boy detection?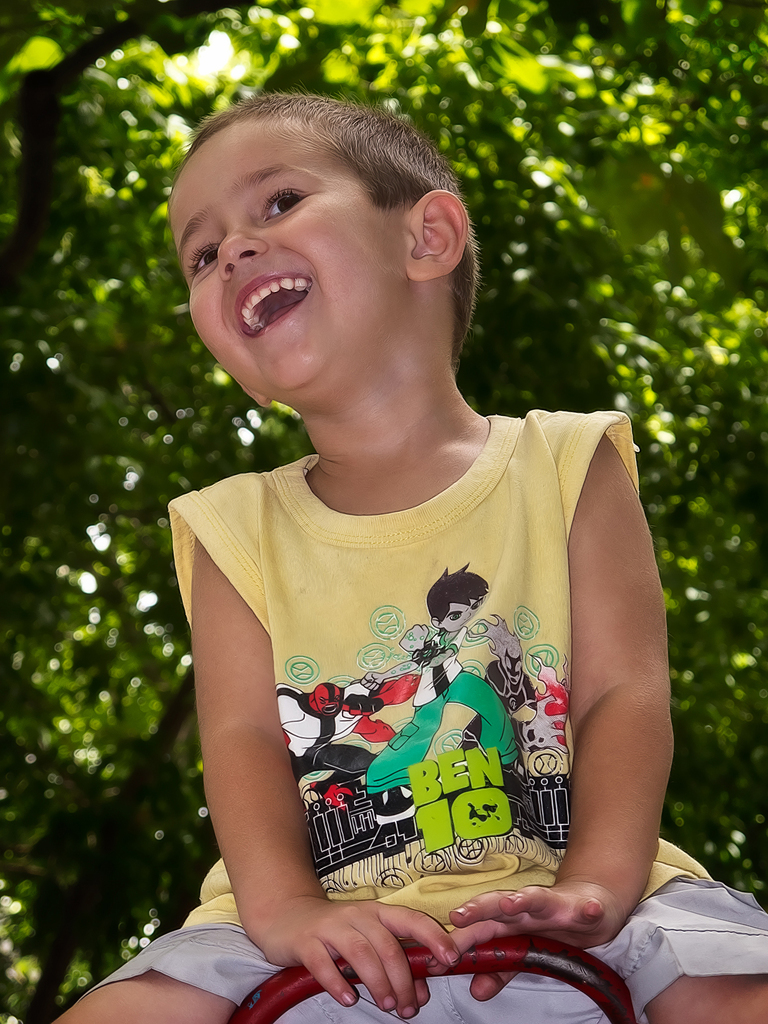
<region>131, 92, 671, 992</region>
